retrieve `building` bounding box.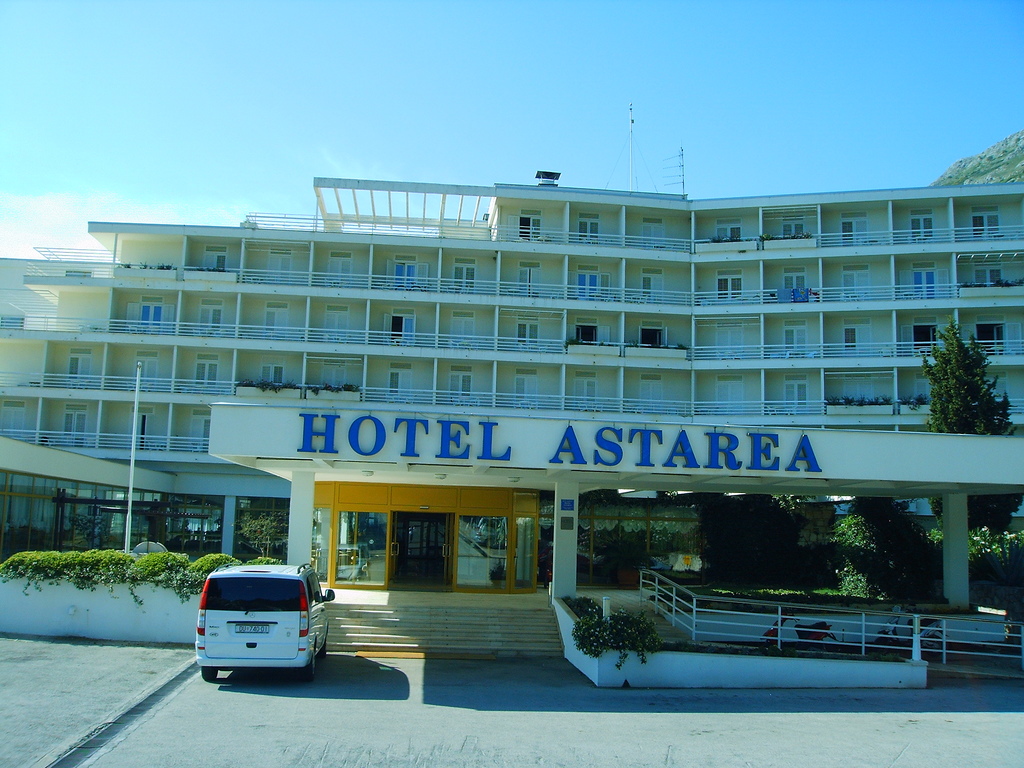
Bounding box: {"left": 0, "top": 182, "right": 1023, "bottom": 684}.
